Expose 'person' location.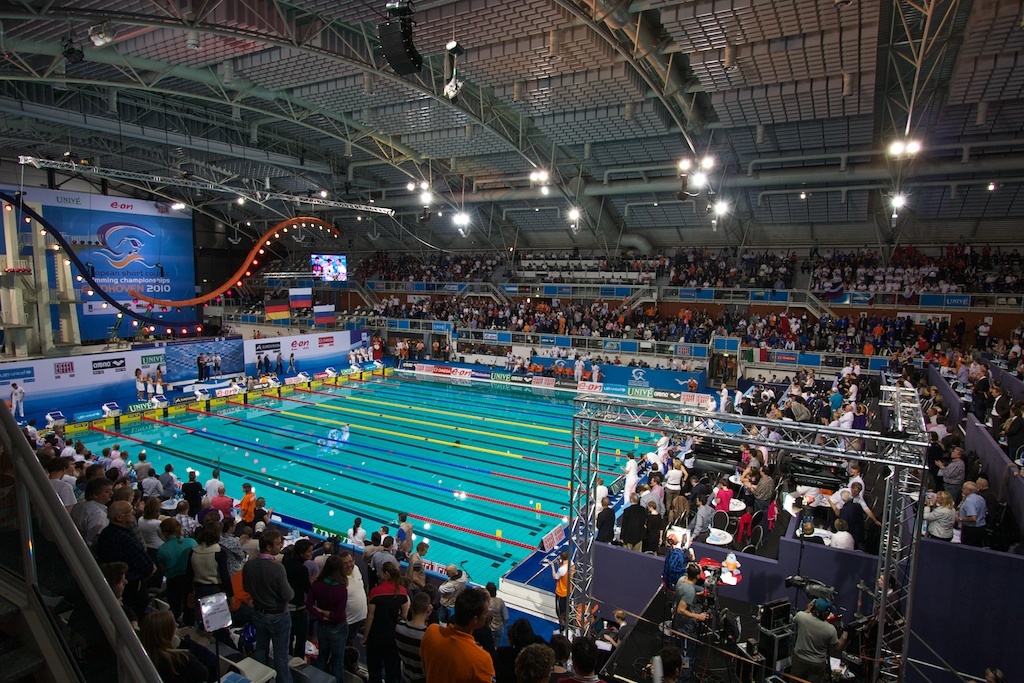
Exposed at <bbox>421, 589, 488, 681</bbox>.
